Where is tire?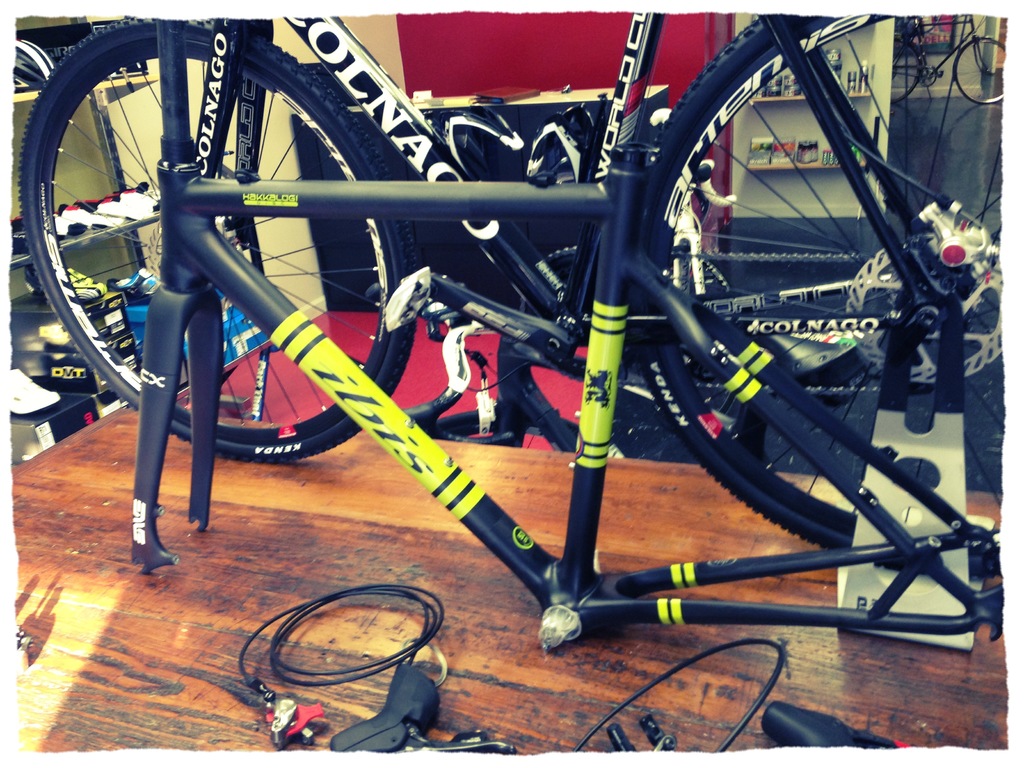
[887, 38, 920, 106].
